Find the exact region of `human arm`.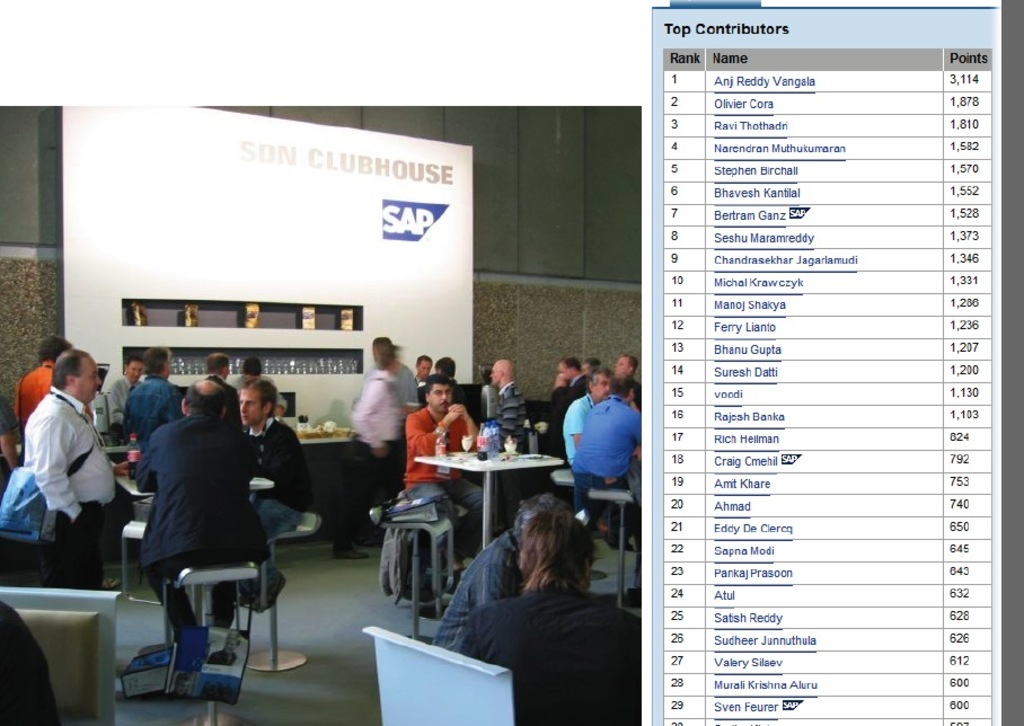
Exact region: 571,399,589,450.
